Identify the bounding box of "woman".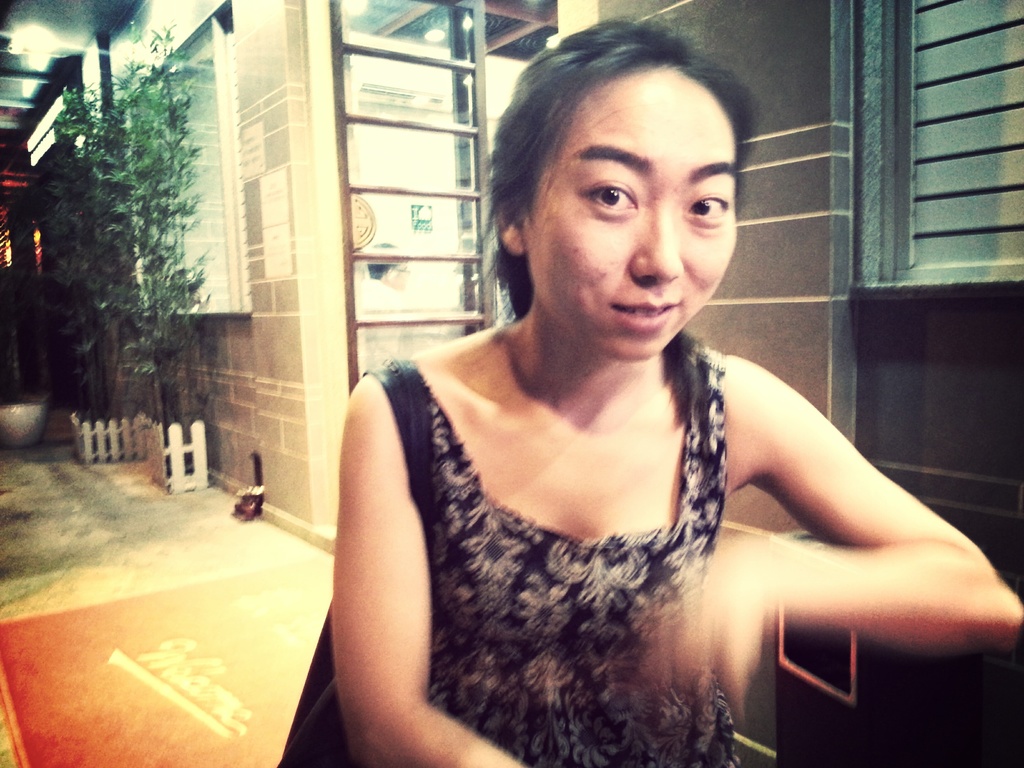
[270, 12, 1023, 767].
